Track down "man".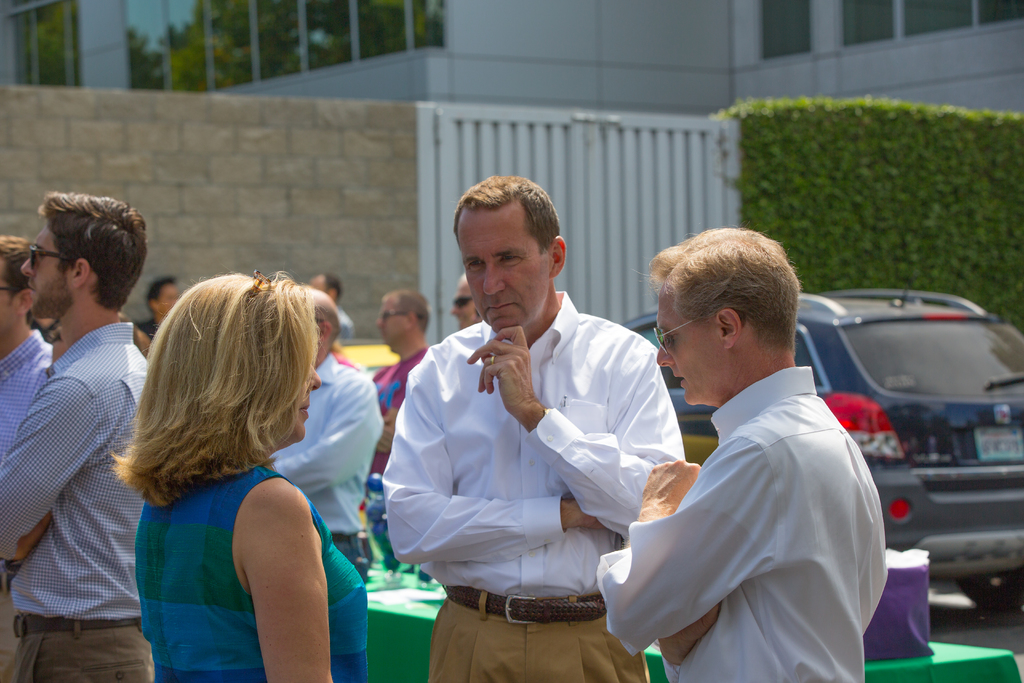
Tracked to <box>356,283,435,511</box>.
